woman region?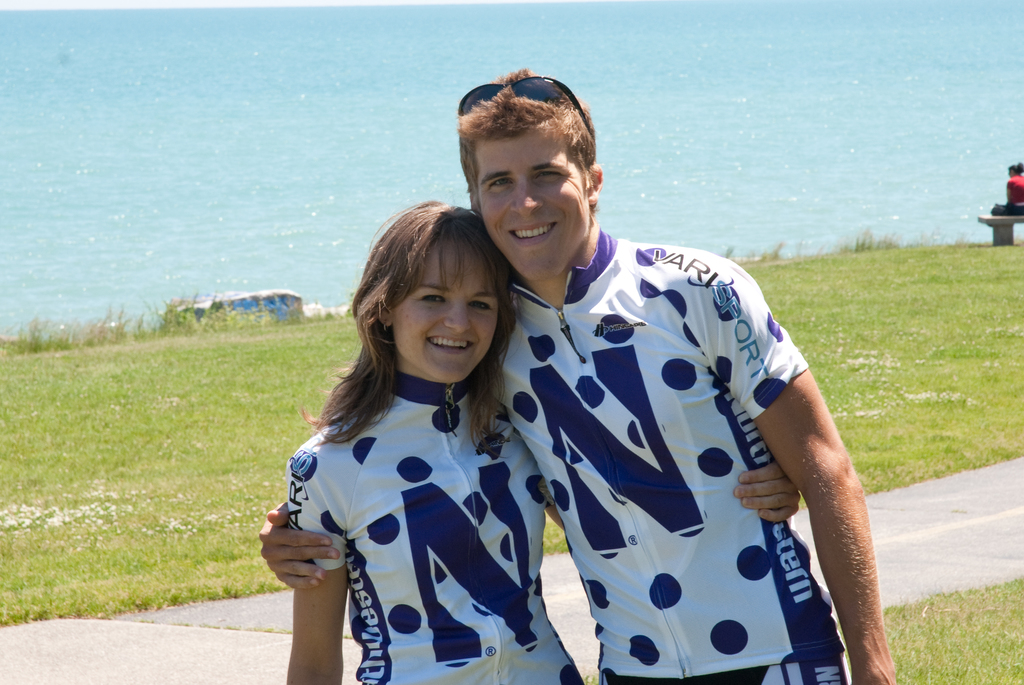
detection(283, 197, 801, 684)
